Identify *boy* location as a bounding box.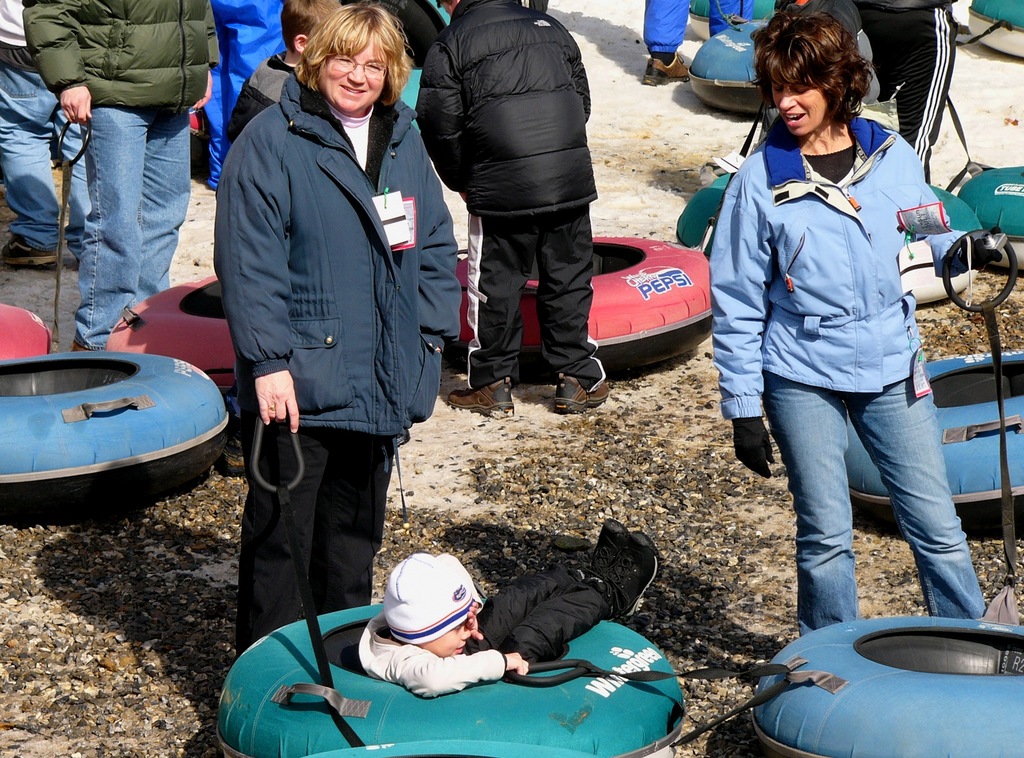
Rect(225, 0, 344, 147).
